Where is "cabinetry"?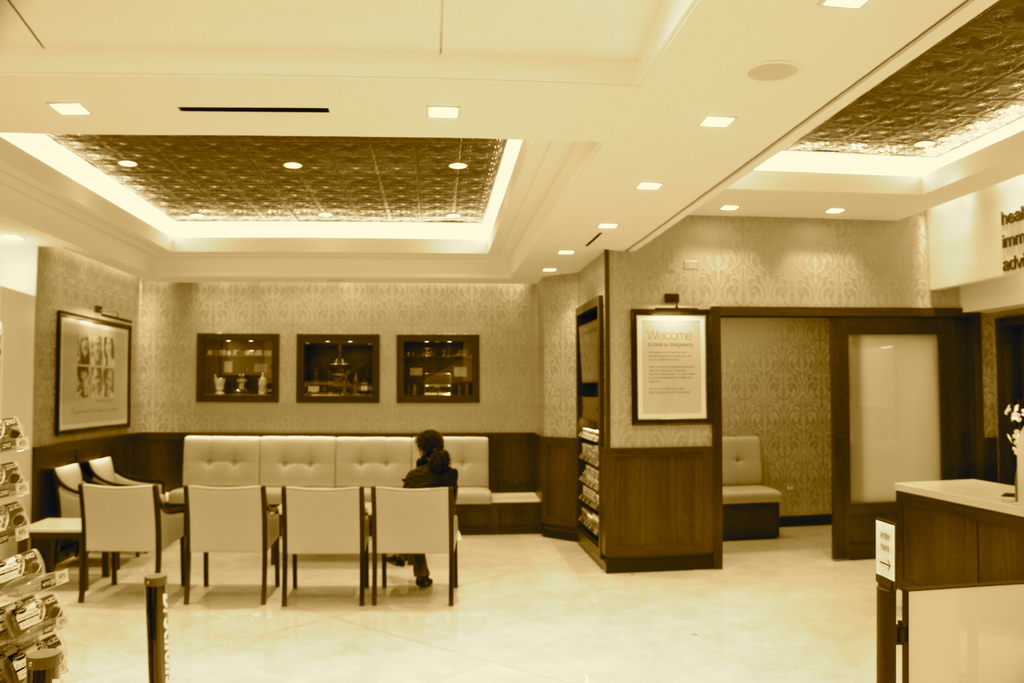
l=575, t=299, r=758, b=580.
